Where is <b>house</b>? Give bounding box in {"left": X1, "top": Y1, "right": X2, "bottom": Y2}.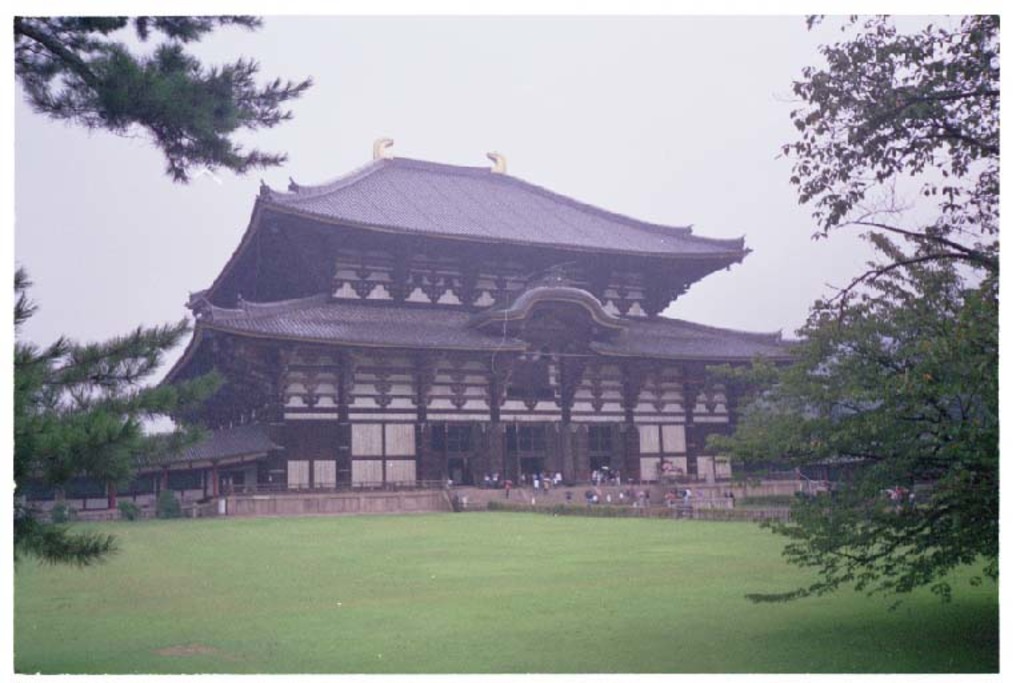
{"left": 33, "top": 132, "right": 860, "bottom": 519}.
